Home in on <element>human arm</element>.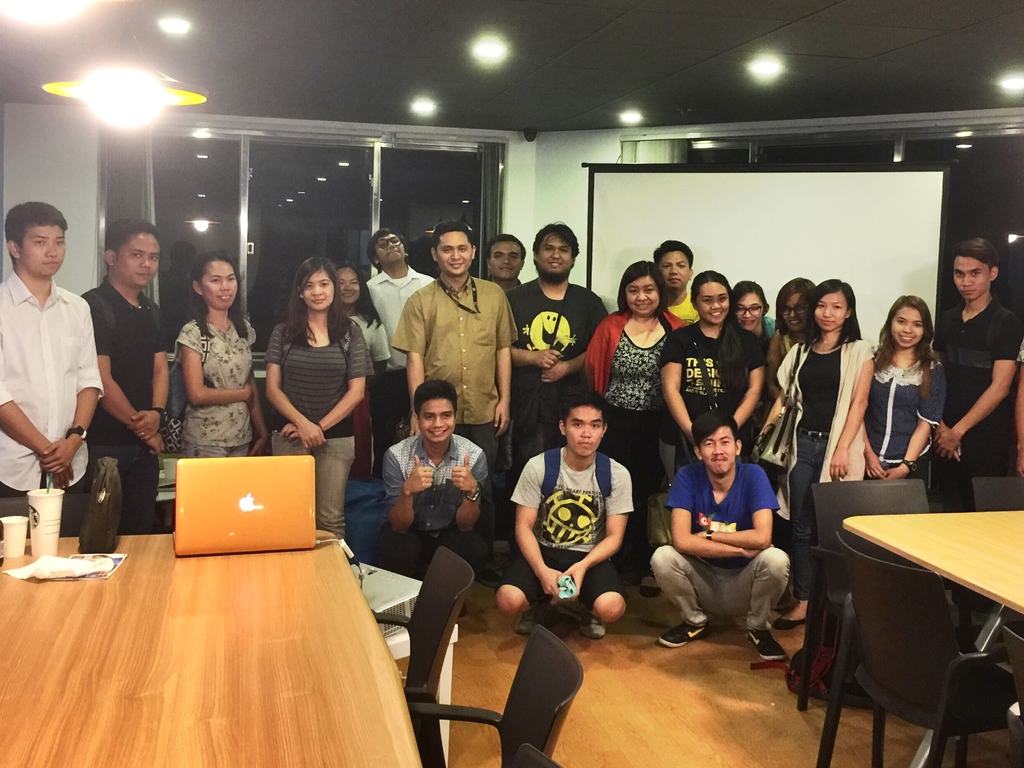
Homed in at <bbox>940, 406, 957, 462</bbox>.
